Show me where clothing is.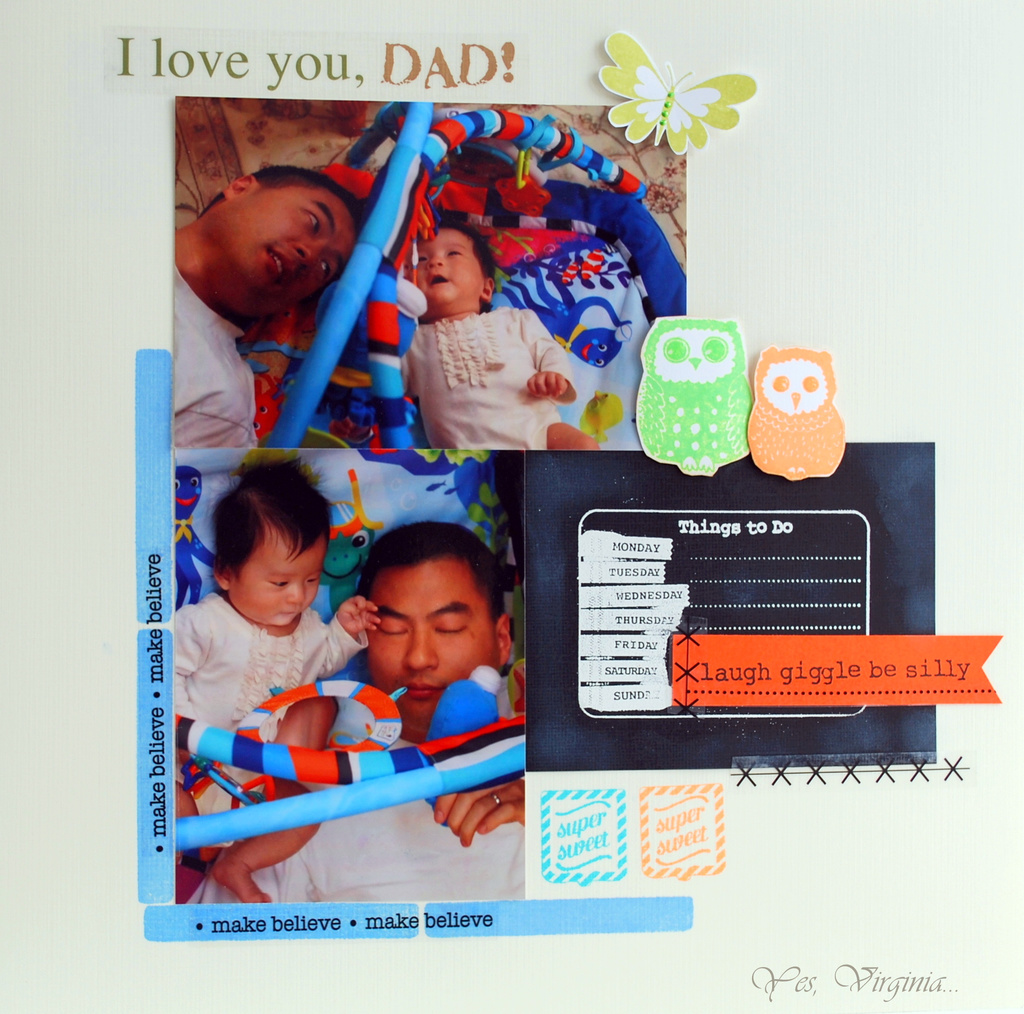
clothing is at bbox(381, 254, 605, 458).
